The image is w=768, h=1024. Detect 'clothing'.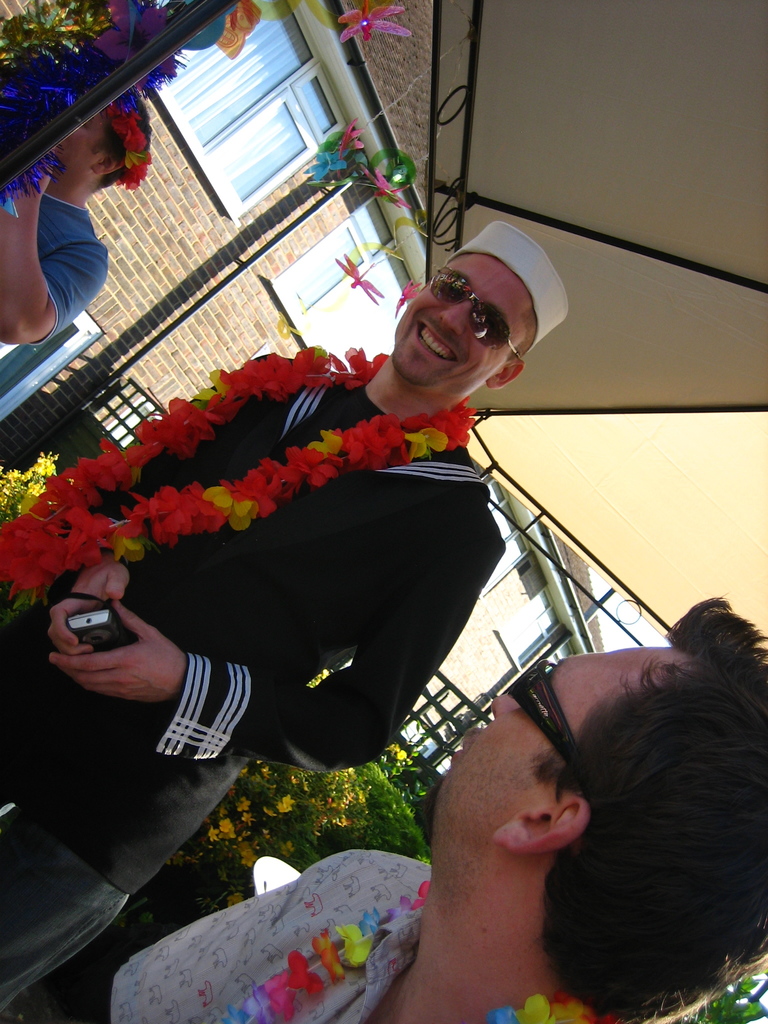
Detection: 10,127,140,329.
